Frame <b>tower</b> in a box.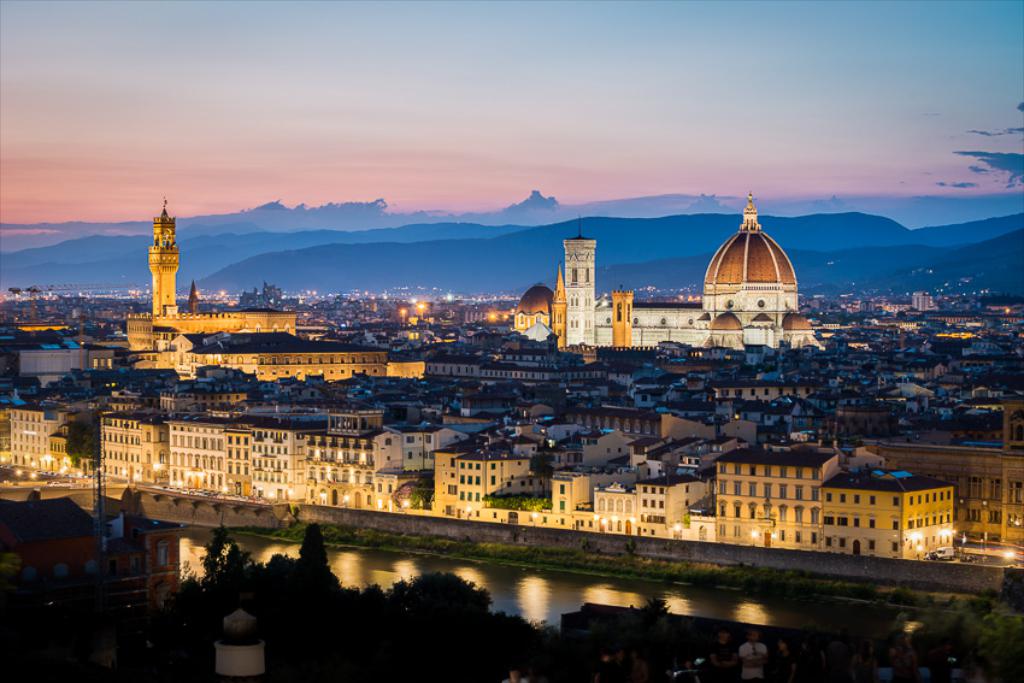
detection(608, 285, 631, 348).
